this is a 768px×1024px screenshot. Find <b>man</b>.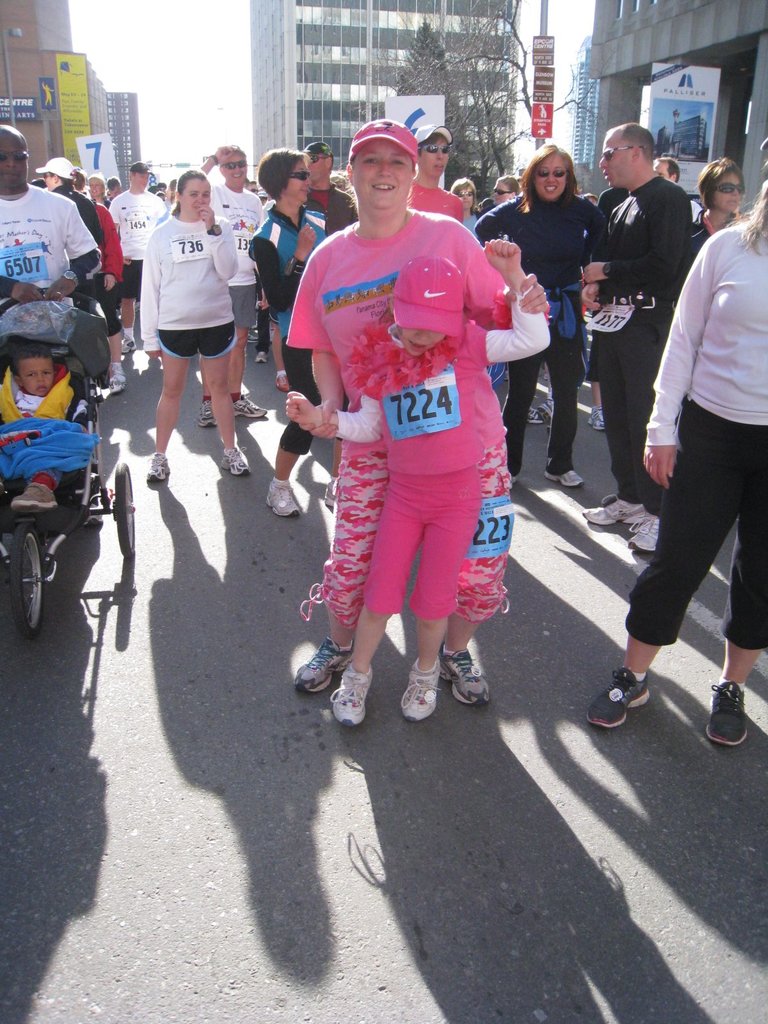
Bounding box: [36, 152, 100, 393].
